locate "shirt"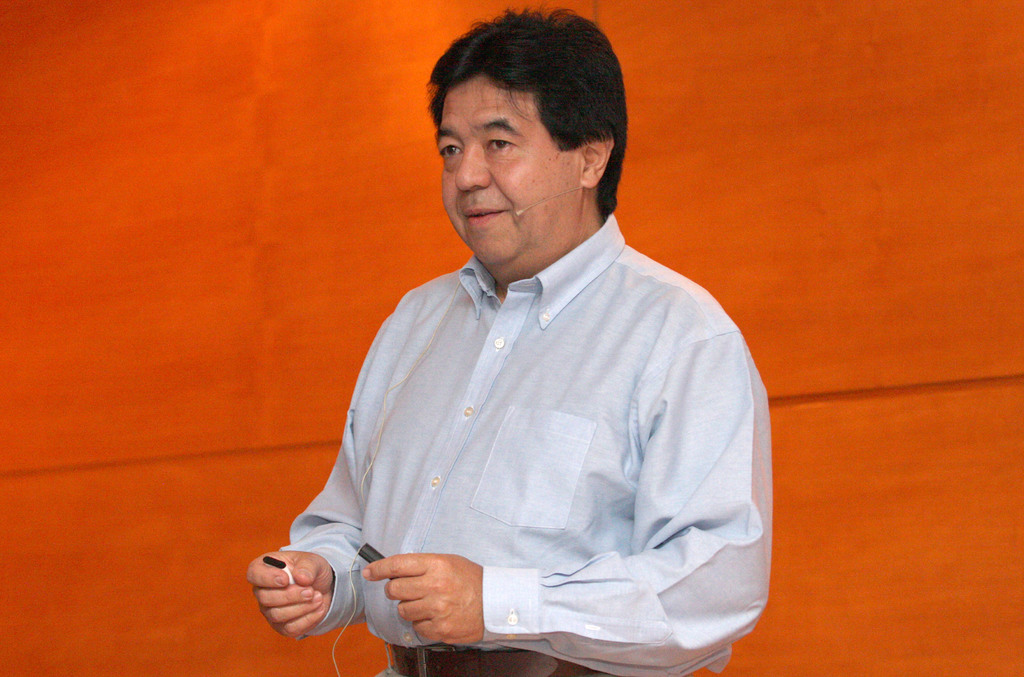
region(250, 139, 823, 676)
